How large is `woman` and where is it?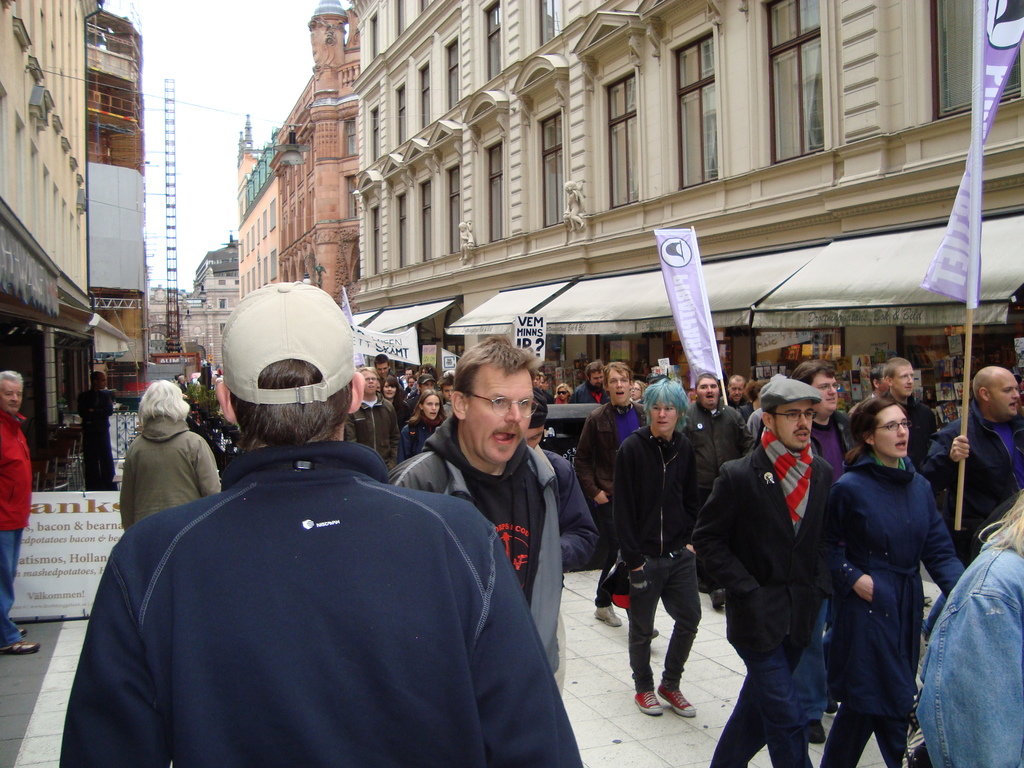
Bounding box: x1=118 y1=375 x2=221 y2=524.
